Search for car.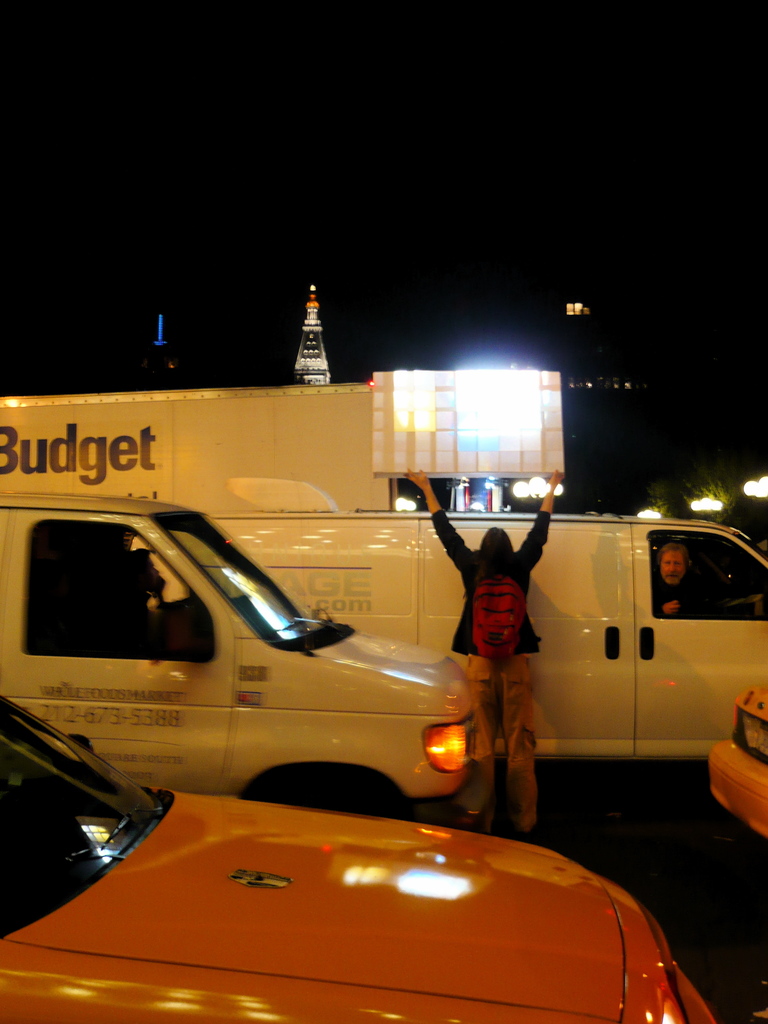
Found at region(708, 683, 767, 852).
